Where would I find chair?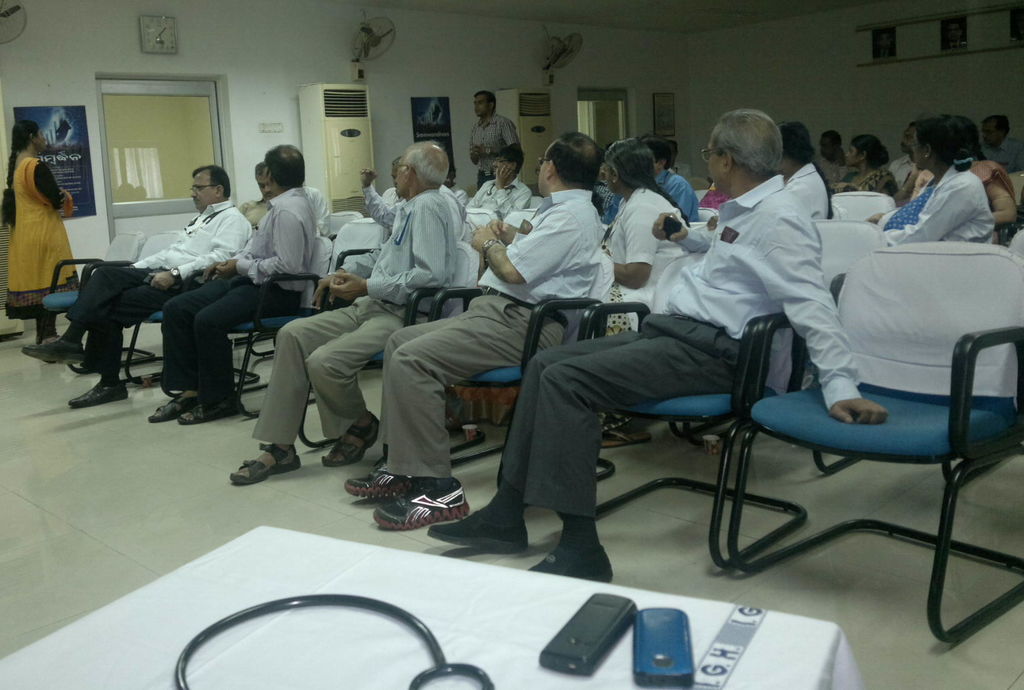
At (x1=119, y1=229, x2=184, y2=388).
